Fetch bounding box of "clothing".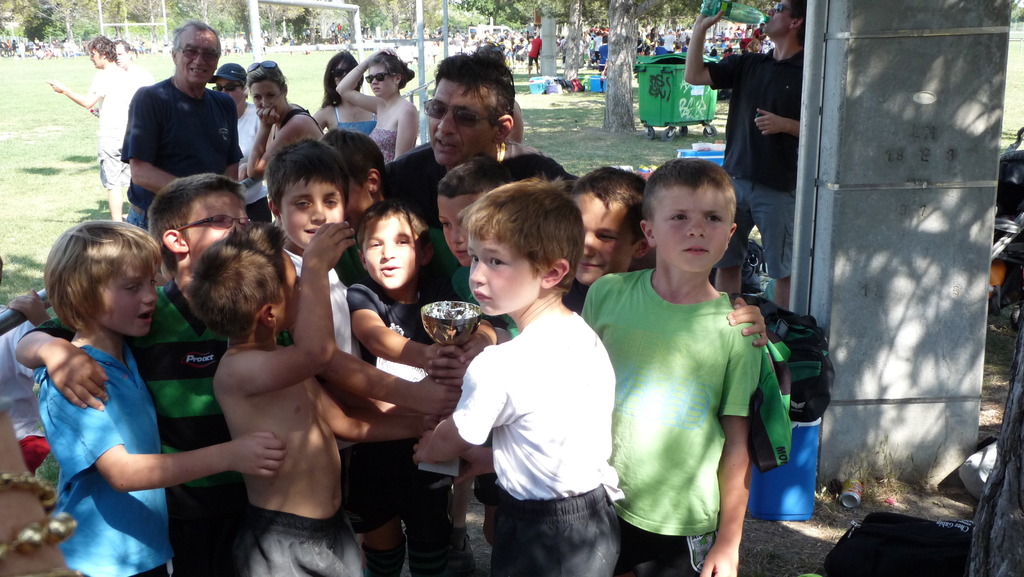
Bbox: crop(345, 280, 459, 527).
